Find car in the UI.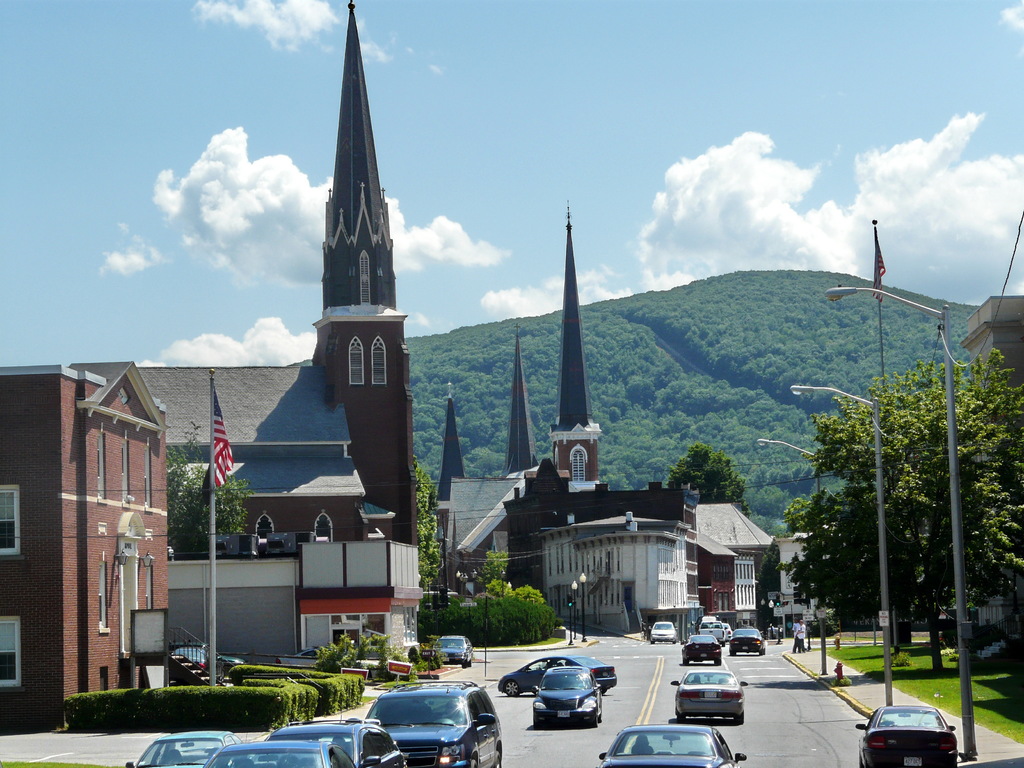
UI element at bbox(436, 632, 473, 665).
